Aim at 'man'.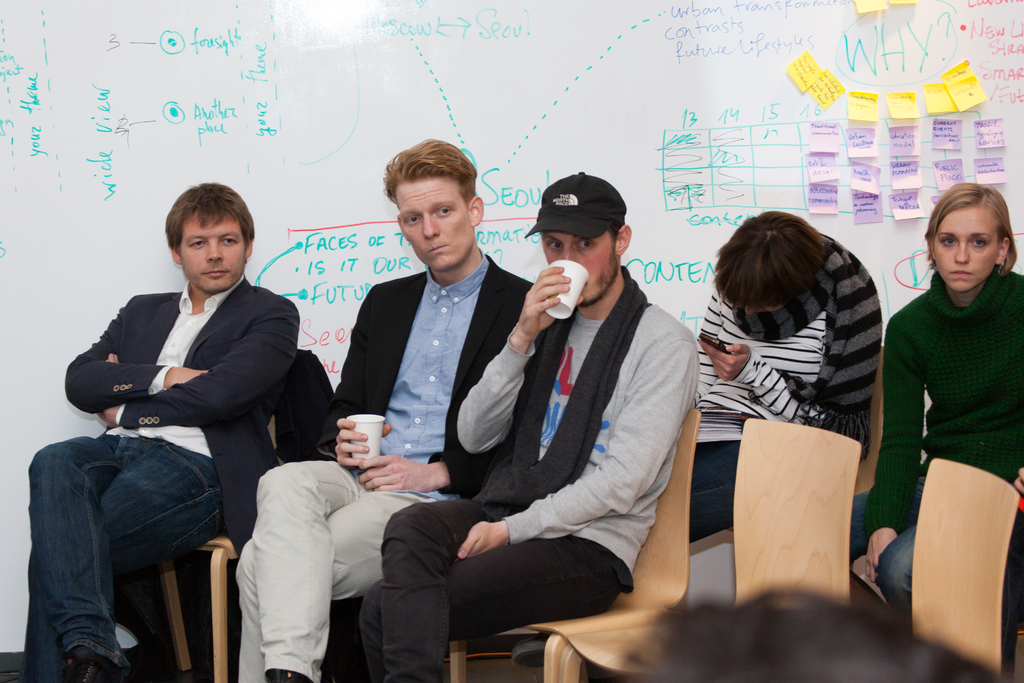
Aimed at {"left": 232, "top": 138, "right": 554, "bottom": 682}.
